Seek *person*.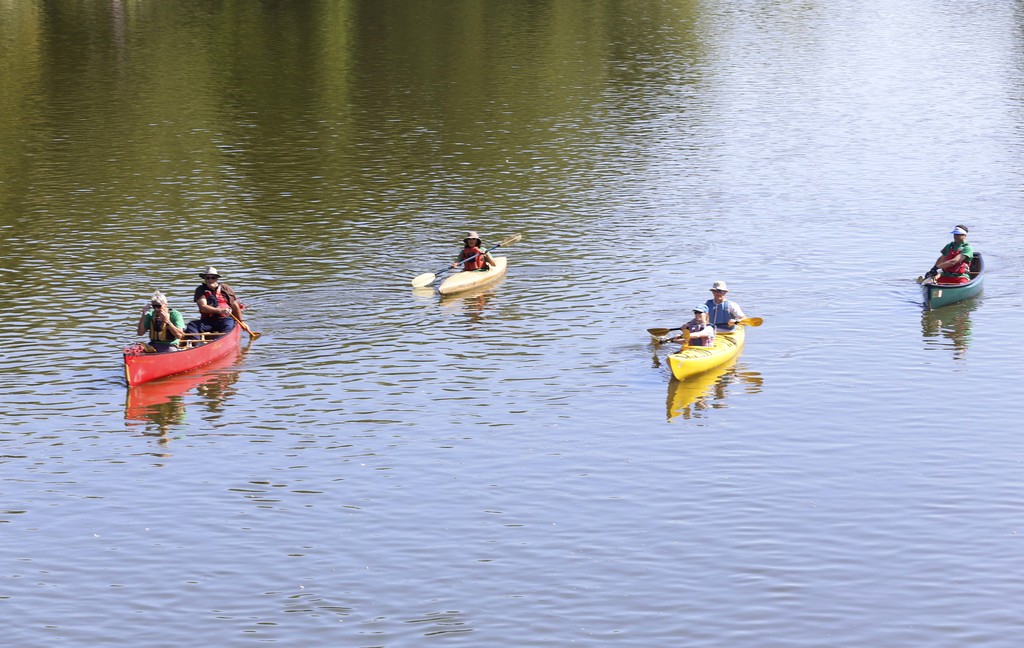
l=686, t=280, r=745, b=327.
